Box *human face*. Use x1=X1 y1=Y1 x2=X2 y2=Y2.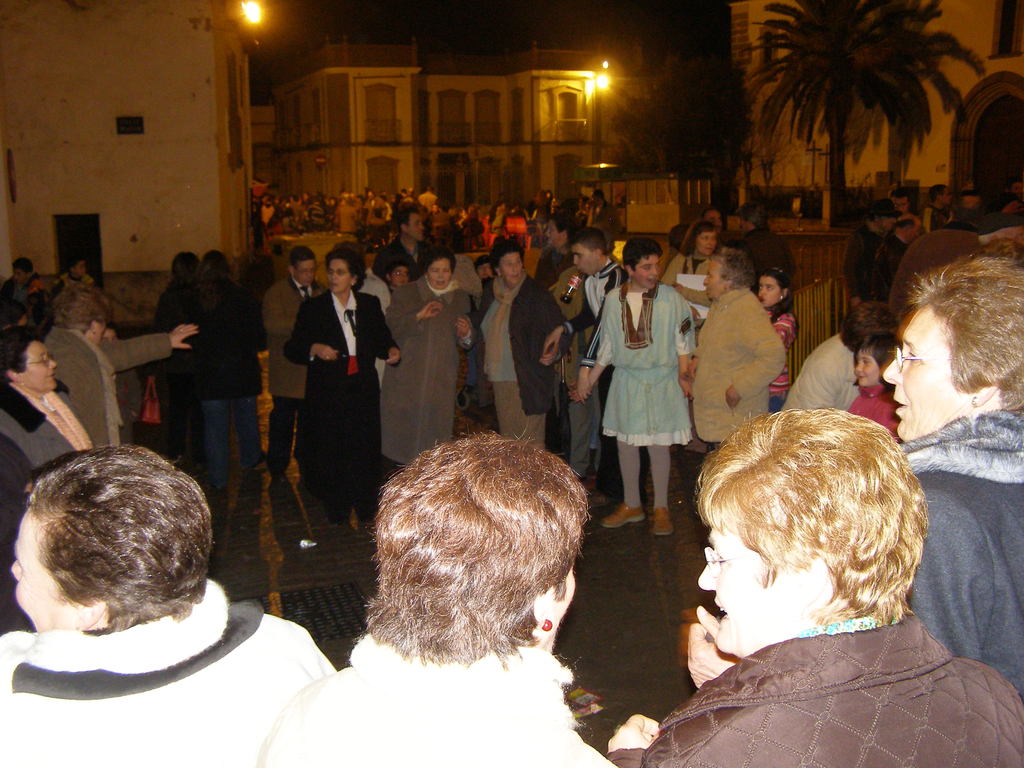
x1=496 y1=253 x2=523 y2=285.
